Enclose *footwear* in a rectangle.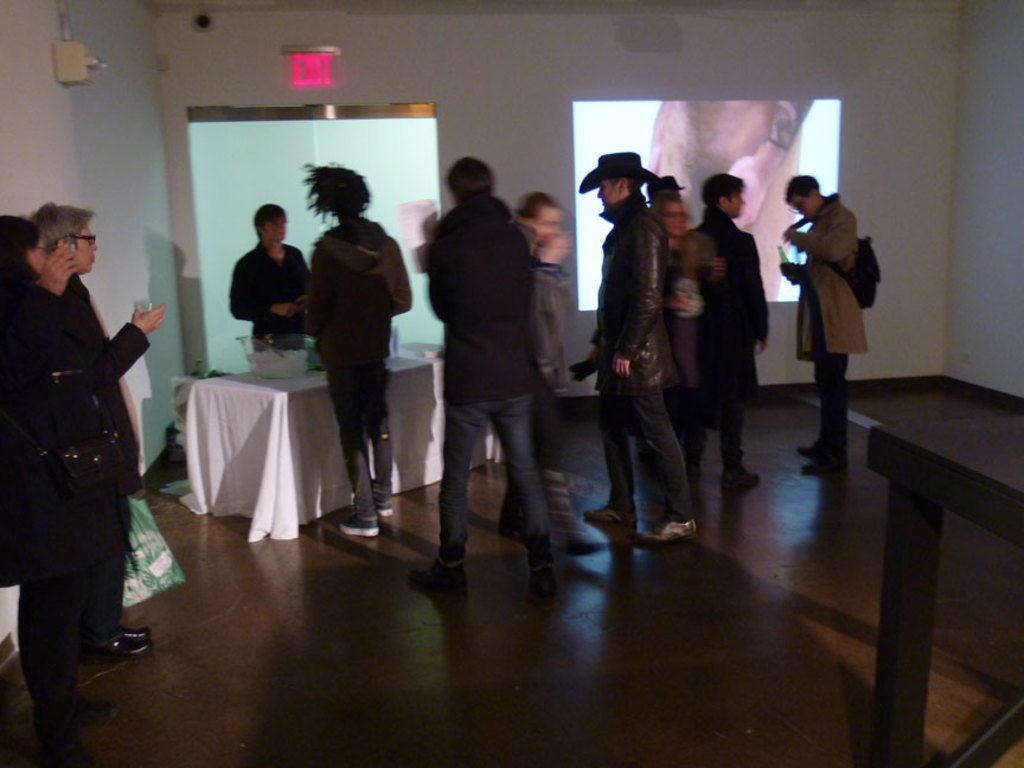
bbox(640, 514, 715, 542).
